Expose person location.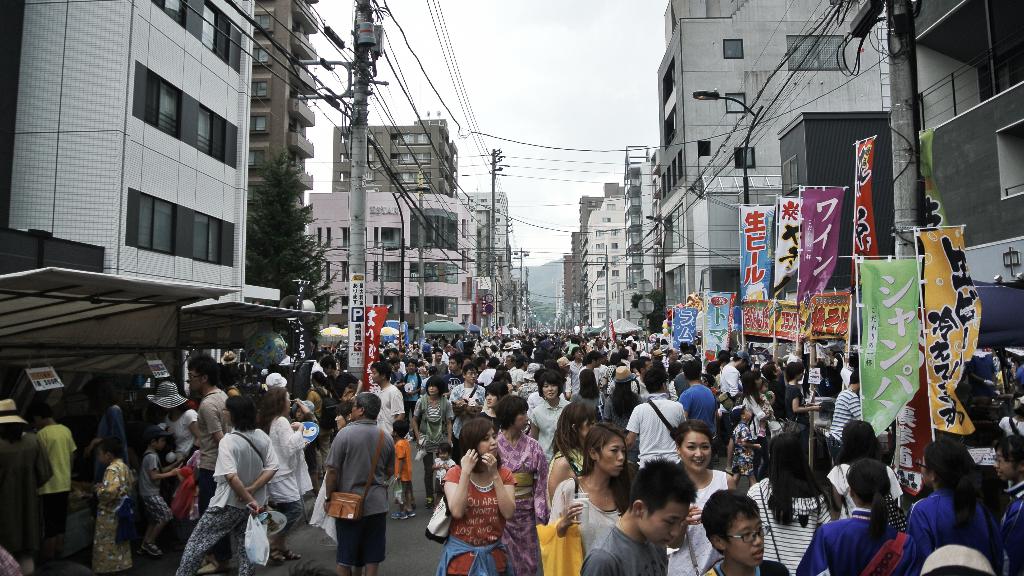
Exposed at rect(485, 398, 548, 575).
